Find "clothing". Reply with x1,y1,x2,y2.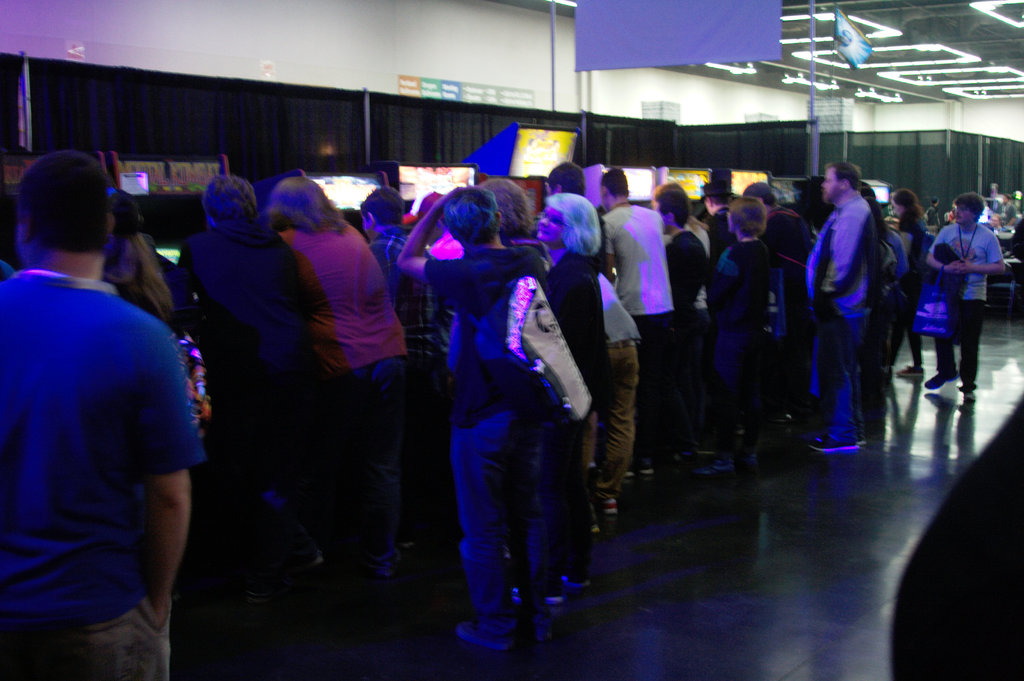
170,224,315,584.
